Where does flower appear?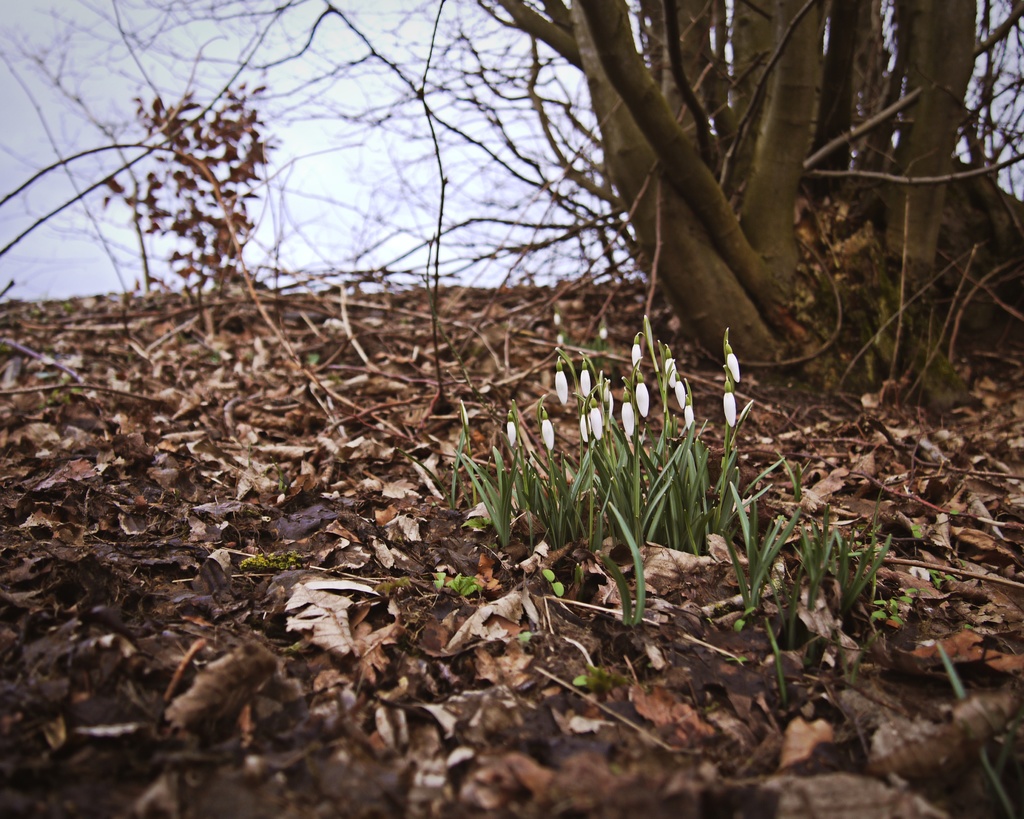
Appears at (left=543, top=418, right=554, bottom=450).
